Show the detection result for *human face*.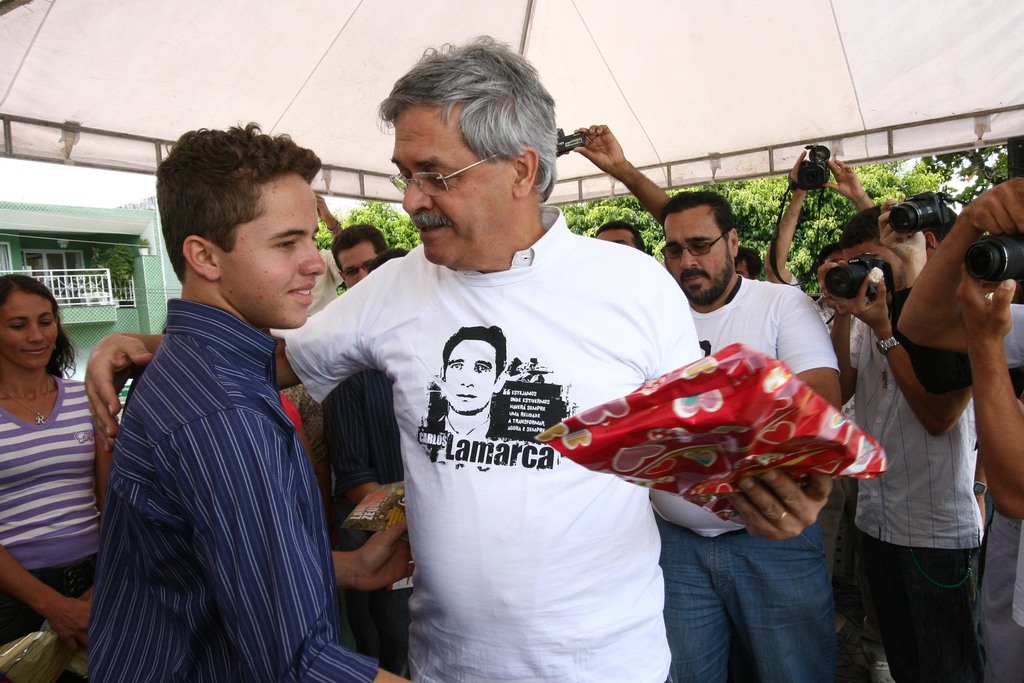
<box>337,242,380,287</box>.
